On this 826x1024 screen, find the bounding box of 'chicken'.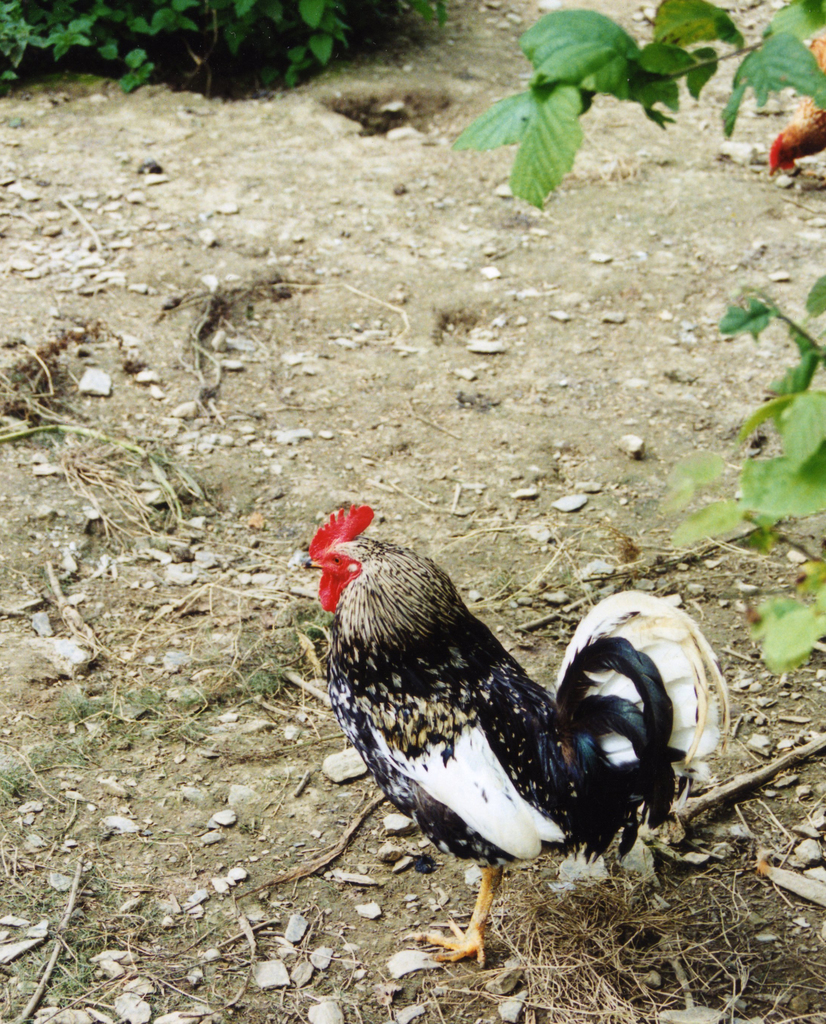
Bounding box: (left=759, top=29, right=825, bottom=177).
